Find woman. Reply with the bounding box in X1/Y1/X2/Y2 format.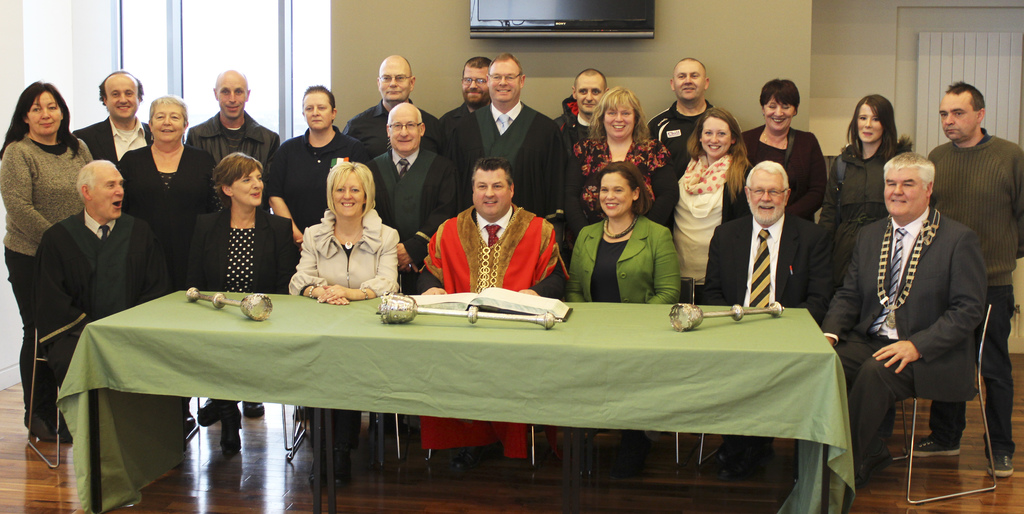
570/85/672/220.
